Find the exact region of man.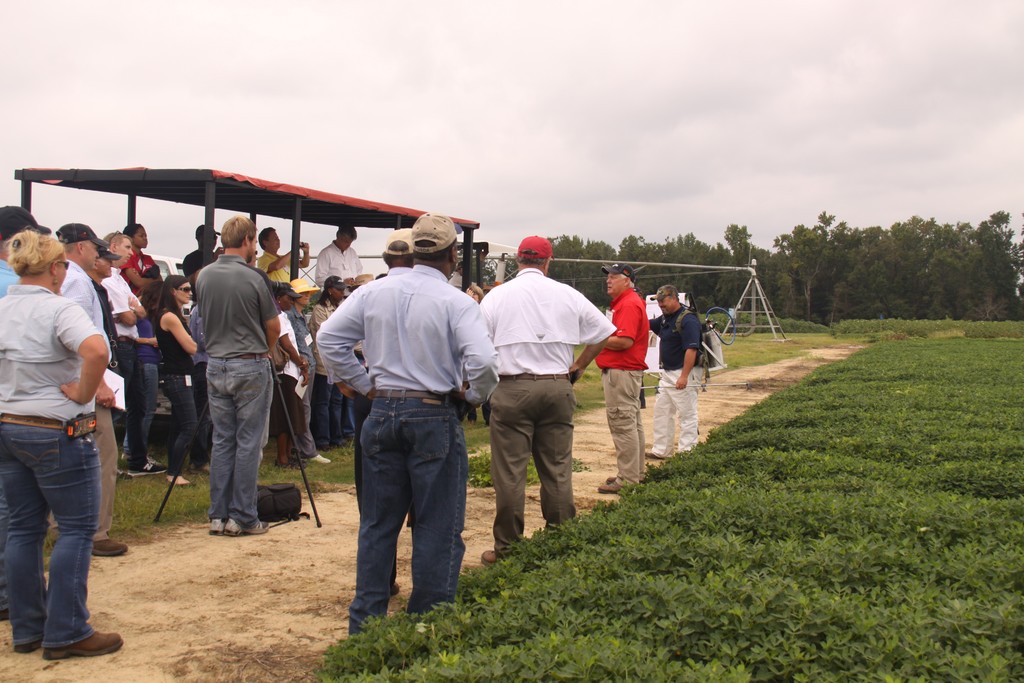
Exact region: {"left": 315, "top": 222, "right": 364, "bottom": 298}.
